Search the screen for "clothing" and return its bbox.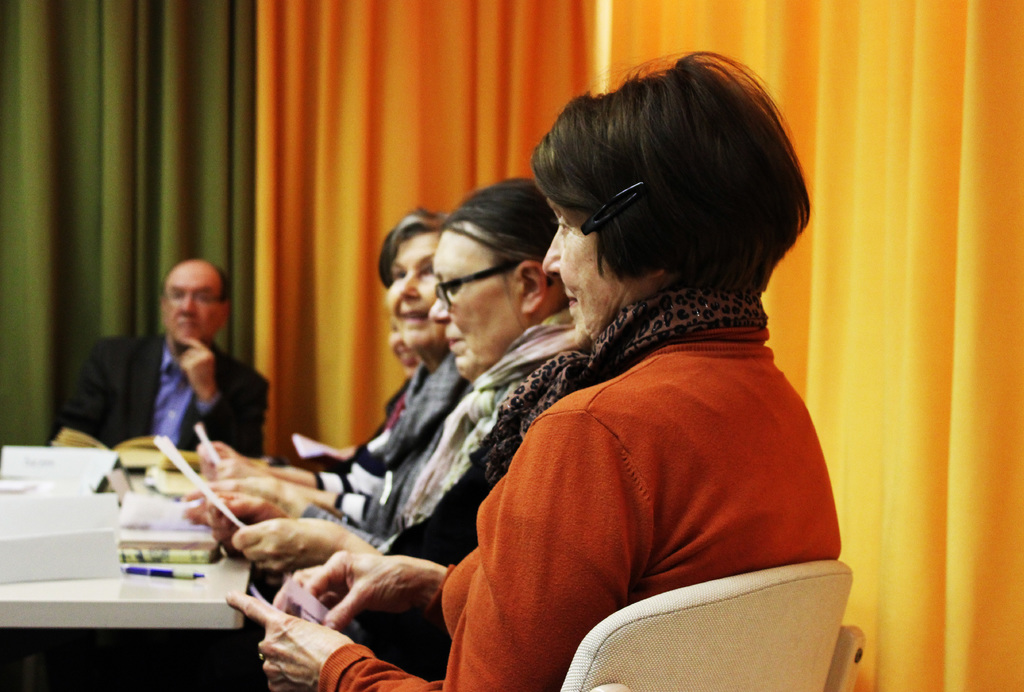
Found: (left=58, top=330, right=268, bottom=455).
